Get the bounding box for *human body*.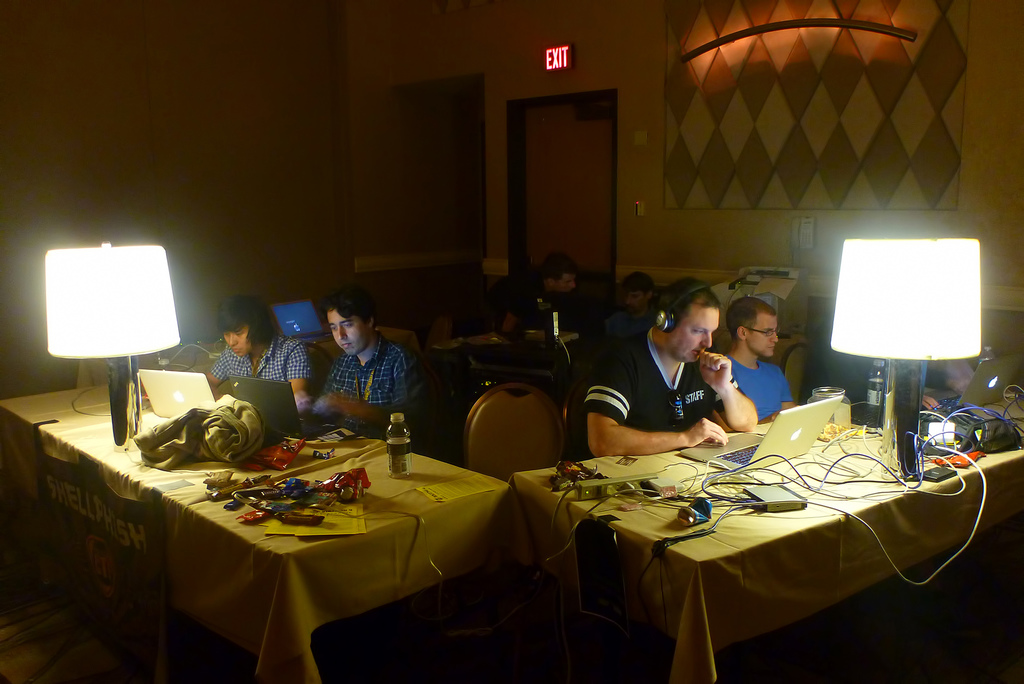
<bbox>203, 294, 310, 401</bbox>.
